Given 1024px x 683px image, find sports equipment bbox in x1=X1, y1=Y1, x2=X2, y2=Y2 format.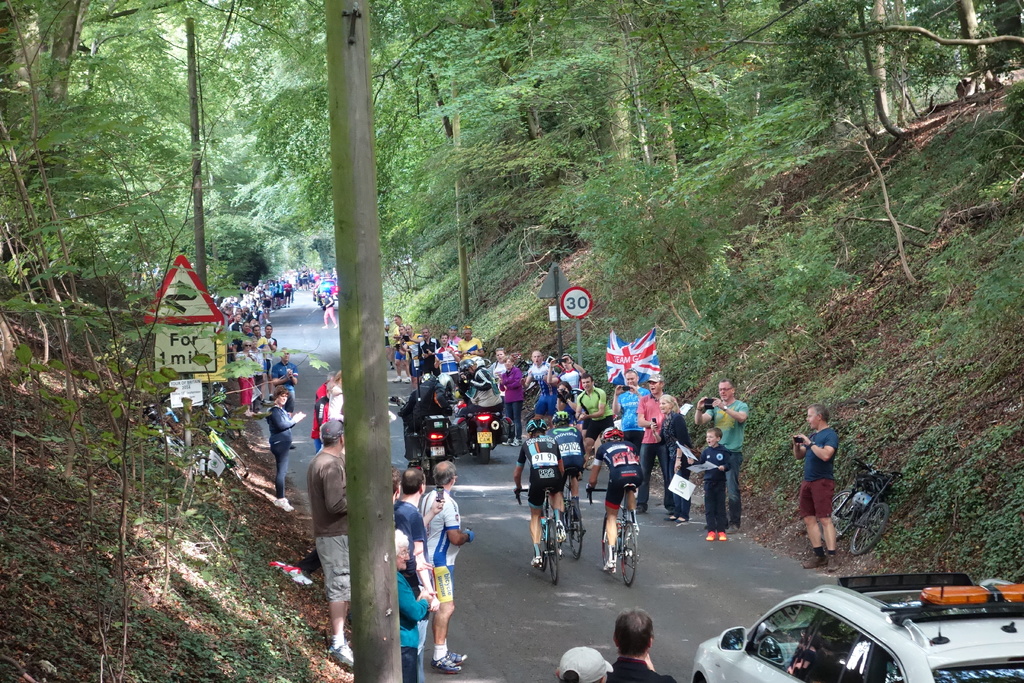
x1=586, y1=482, x2=638, y2=587.
